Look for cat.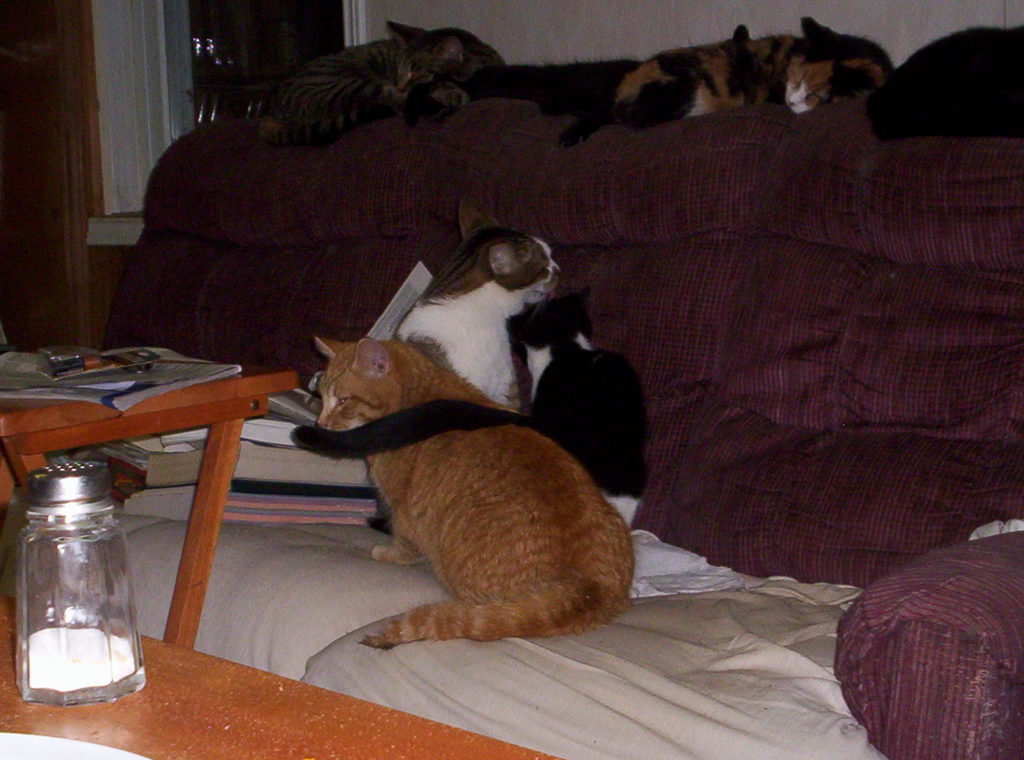
Found: BBox(617, 13, 898, 116).
